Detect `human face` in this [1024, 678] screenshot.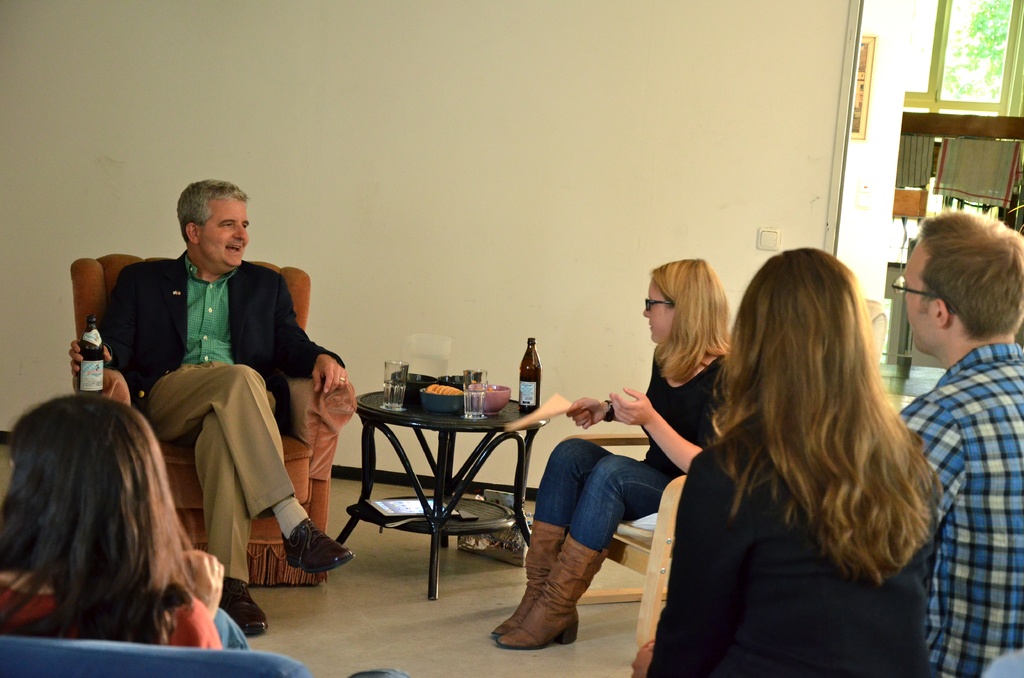
Detection: 908, 236, 931, 354.
